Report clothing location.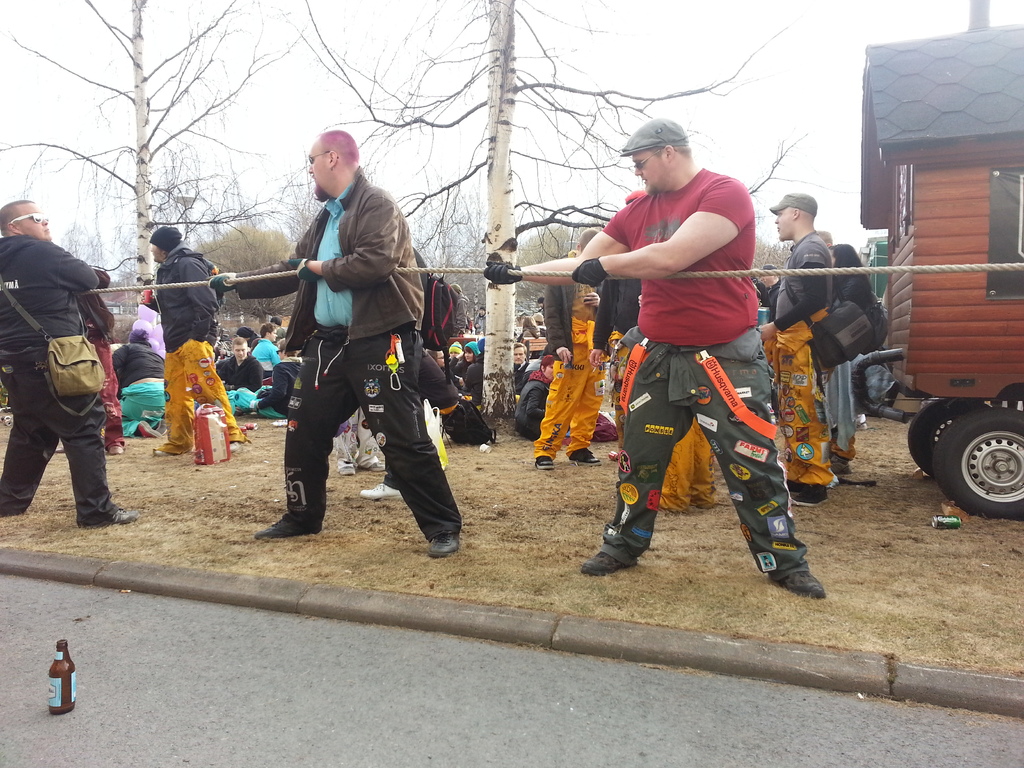
Report: (111,341,169,436).
